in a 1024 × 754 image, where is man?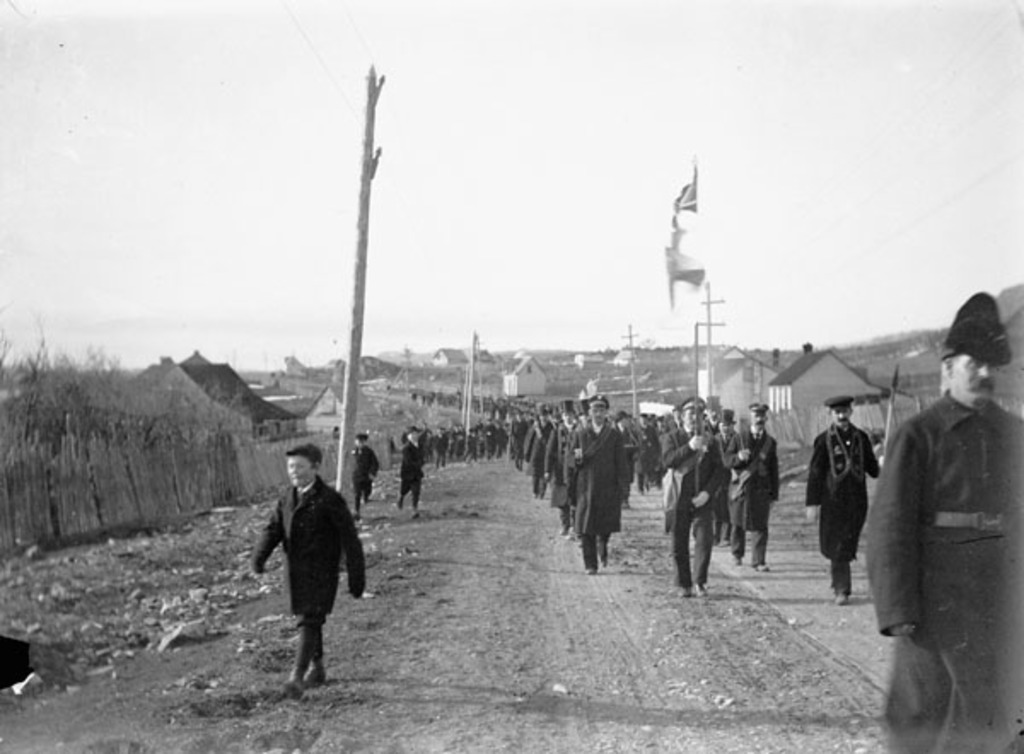
(left=251, top=452, right=374, bottom=689).
